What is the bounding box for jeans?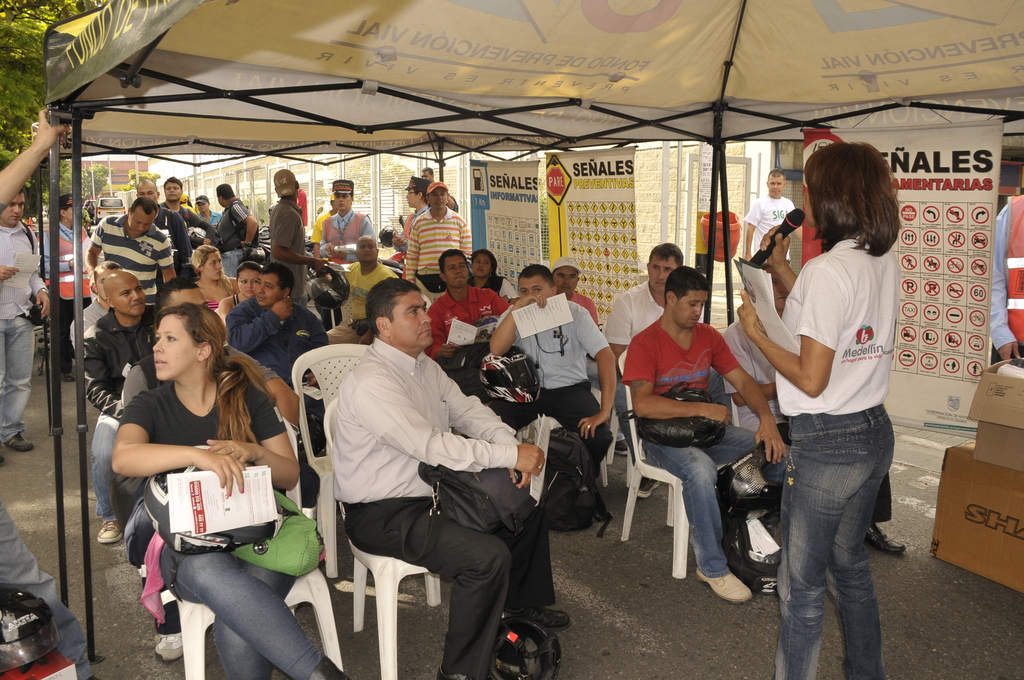
<box>207,250,244,281</box>.
